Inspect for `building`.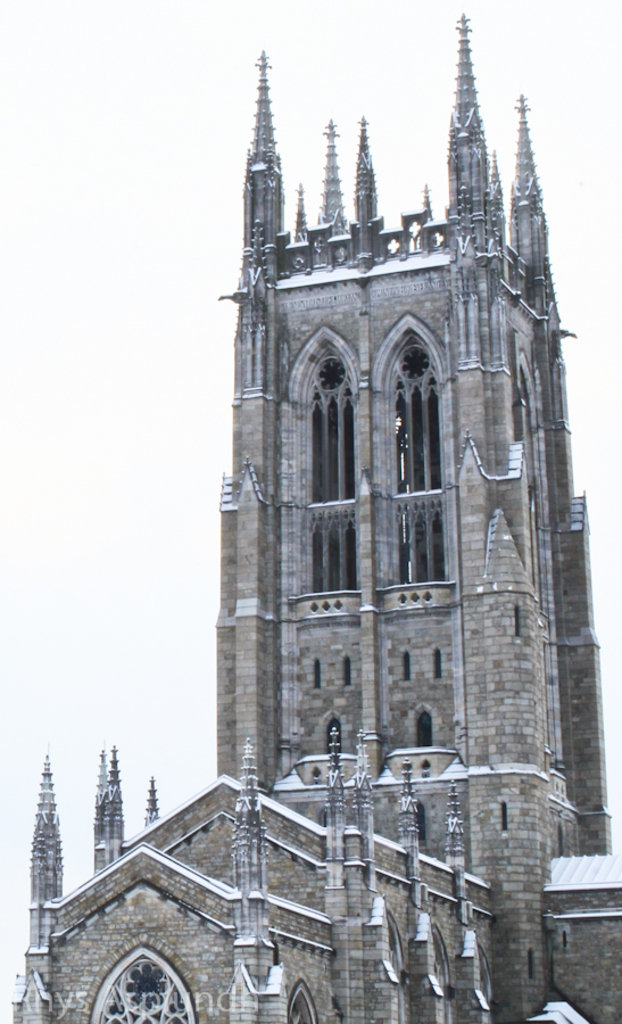
Inspection: 0,13,621,1023.
